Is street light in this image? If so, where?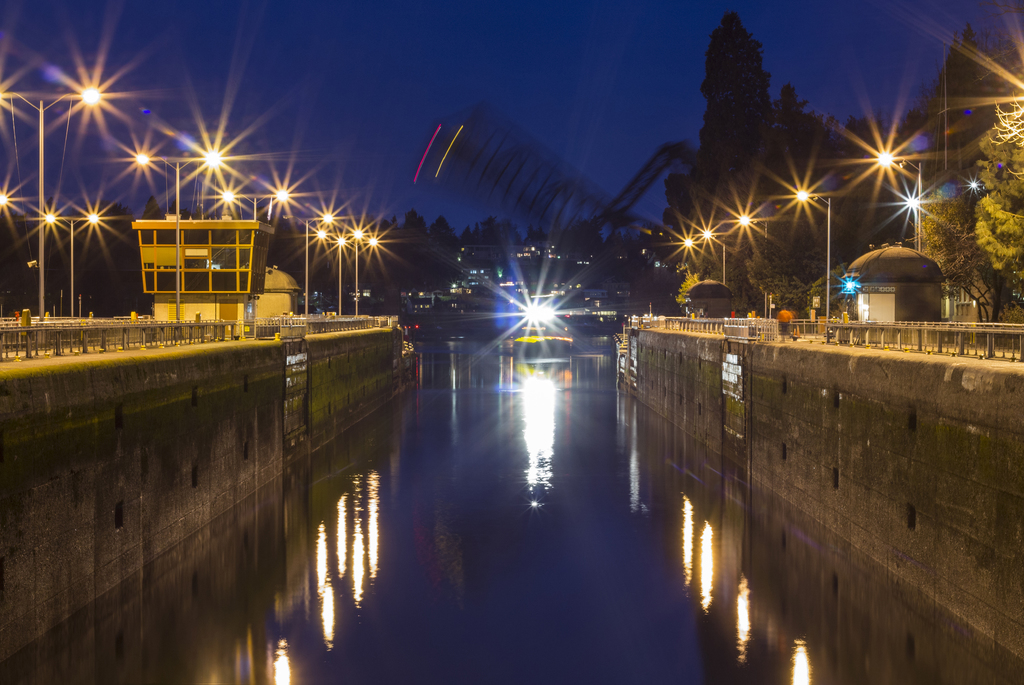
Yes, at <region>336, 237, 382, 321</region>.
